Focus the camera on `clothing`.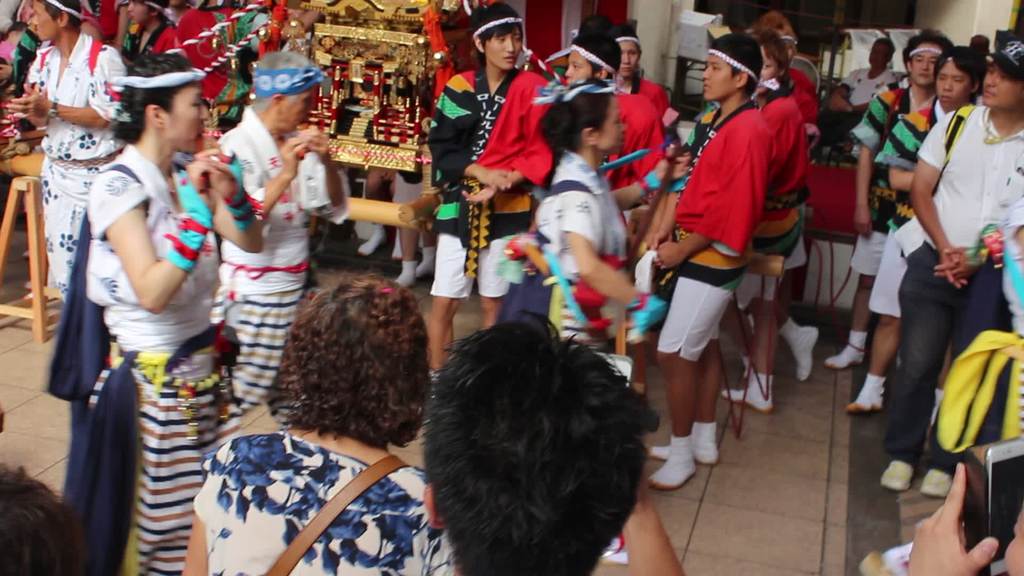
Focus region: l=849, t=92, r=927, b=283.
